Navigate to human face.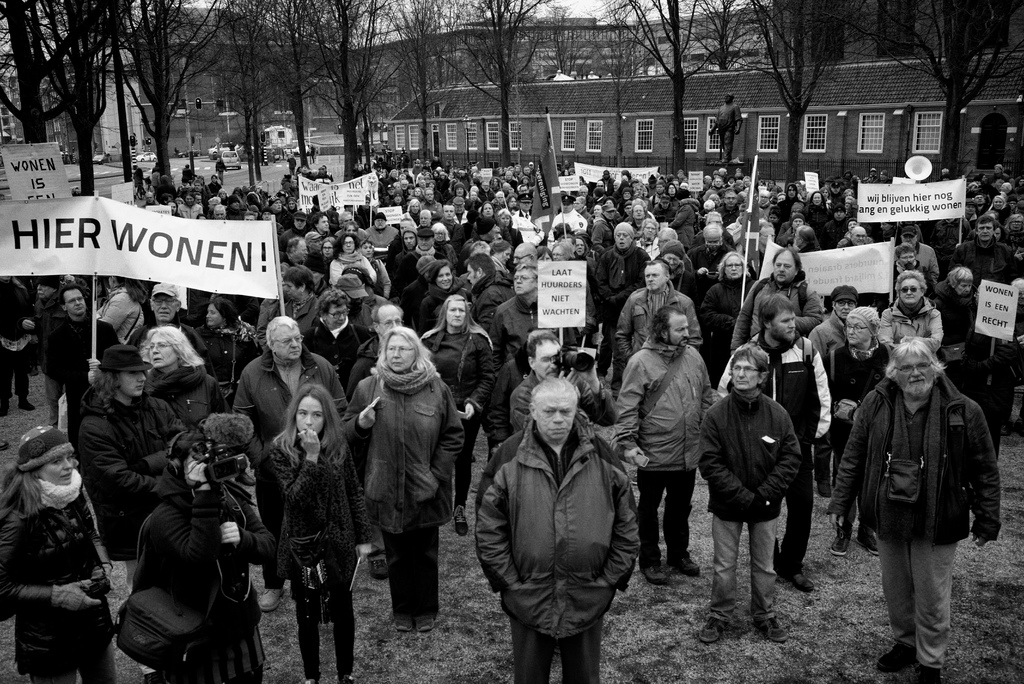
Navigation target: 669, 184, 676, 193.
